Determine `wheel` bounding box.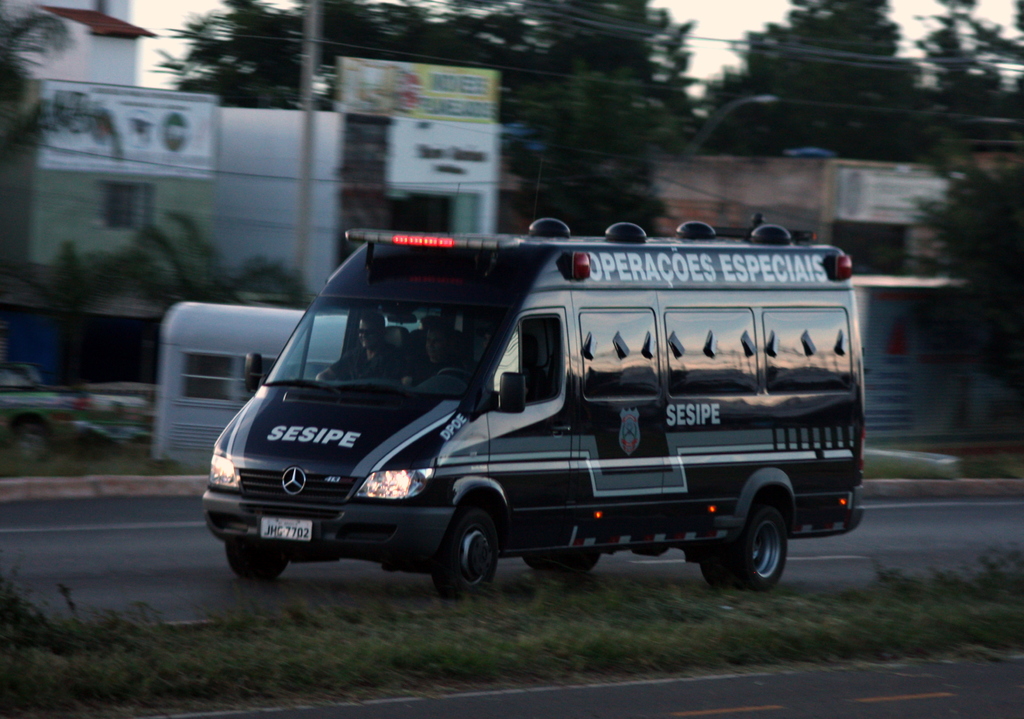
Determined: [700, 502, 788, 589].
